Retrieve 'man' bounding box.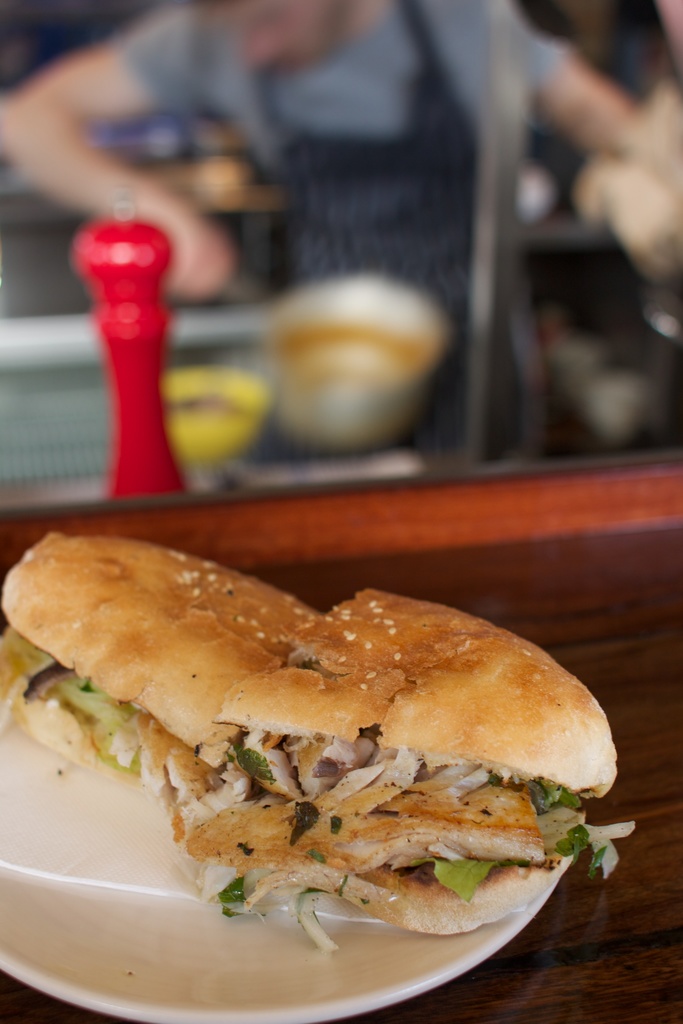
Bounding box: detection(0, 0, 649, 467).
